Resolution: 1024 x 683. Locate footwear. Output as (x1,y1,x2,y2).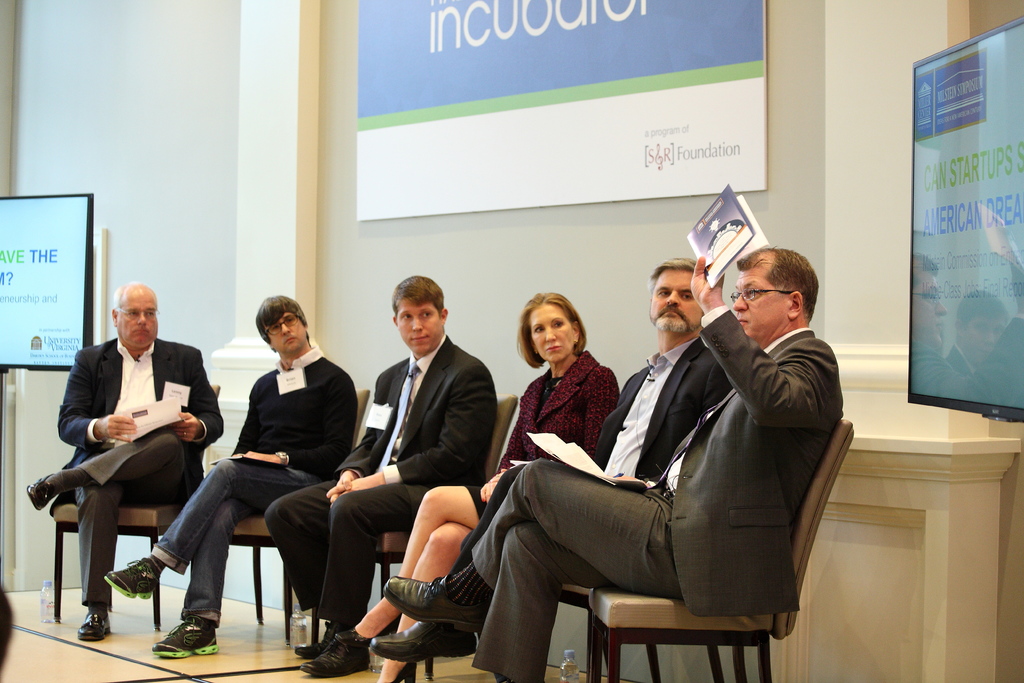
(382,573,486,632).
